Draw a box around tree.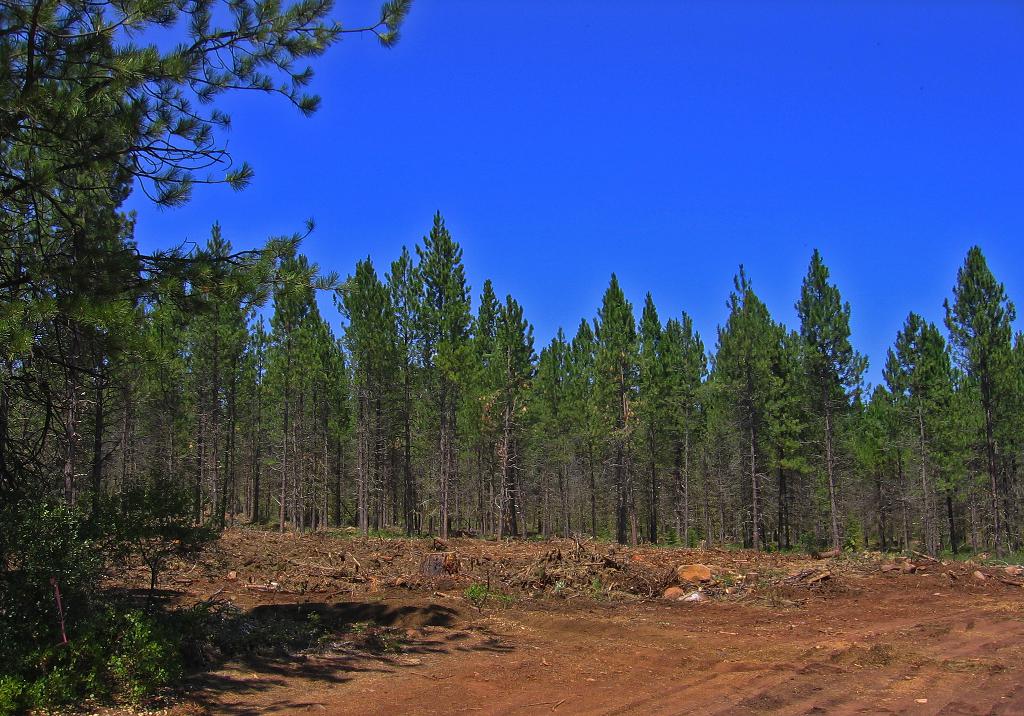
box(941, 248, 1016, 551).
